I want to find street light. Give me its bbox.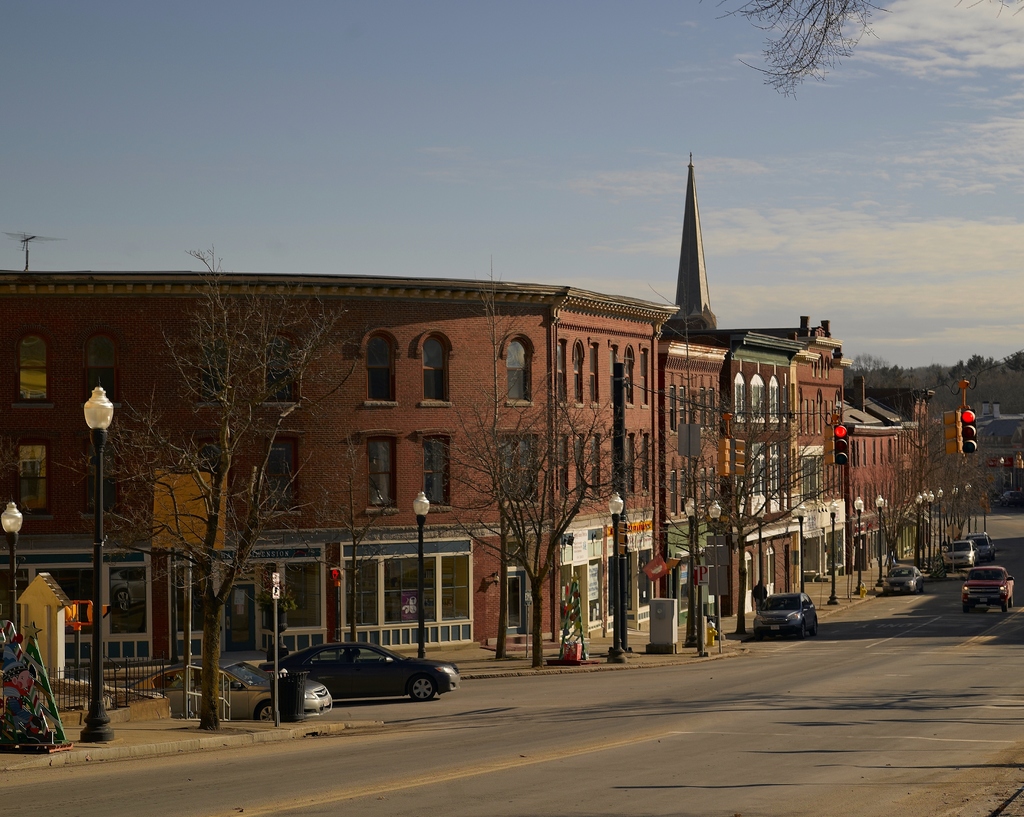
871, 491, 885, 583.
